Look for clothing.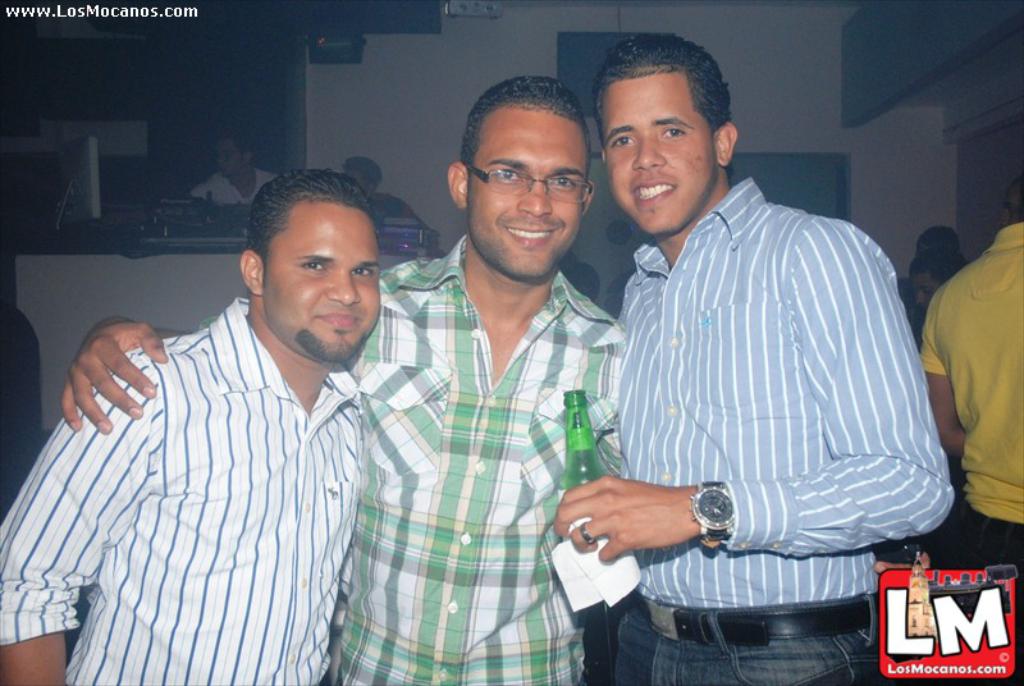
Found: 920 224 1023 578.
